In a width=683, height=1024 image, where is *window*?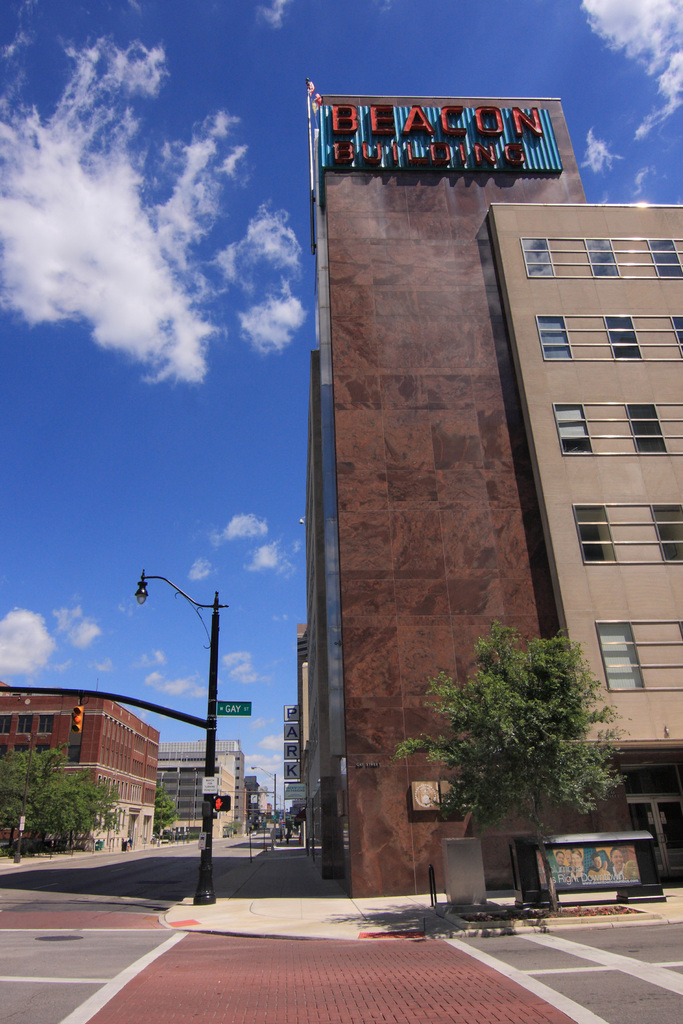
region(670, 314, 682, 355).
